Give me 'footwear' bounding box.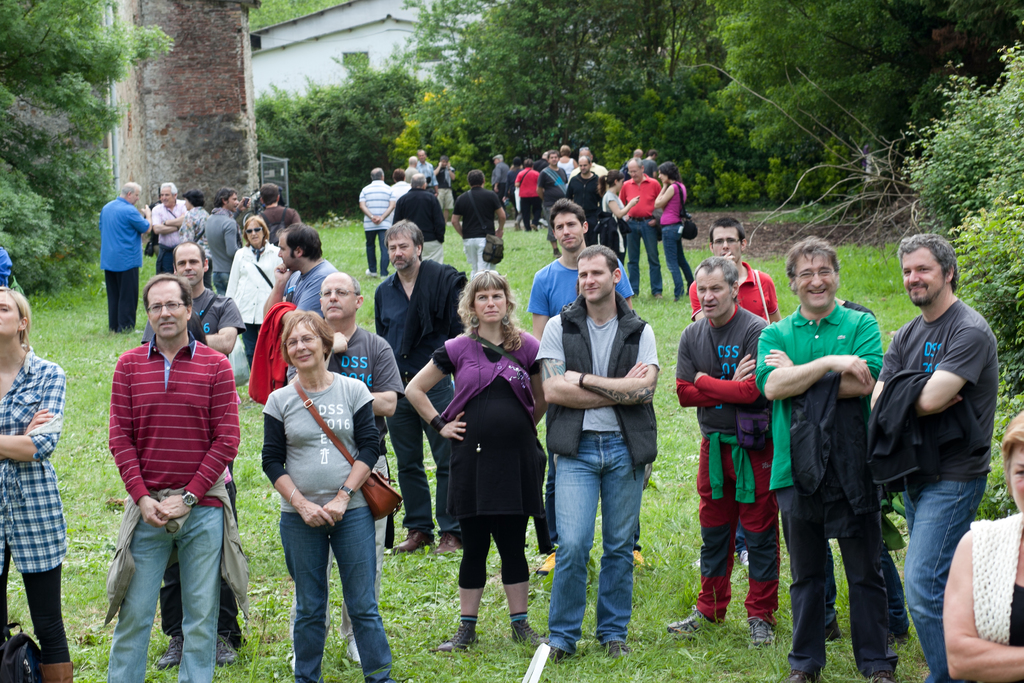
<region>289, 650, 296, 674</region>.
